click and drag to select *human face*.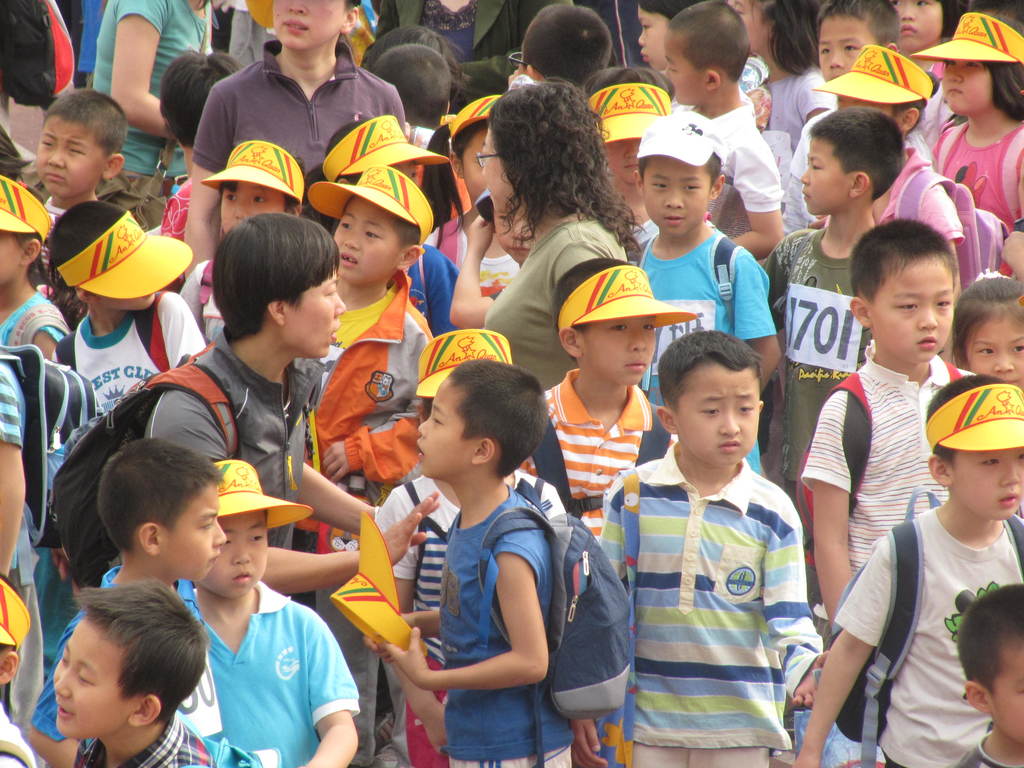
Selection: {"x1": 272, "y1": 0, "x2": 342, "y2": 49}.
